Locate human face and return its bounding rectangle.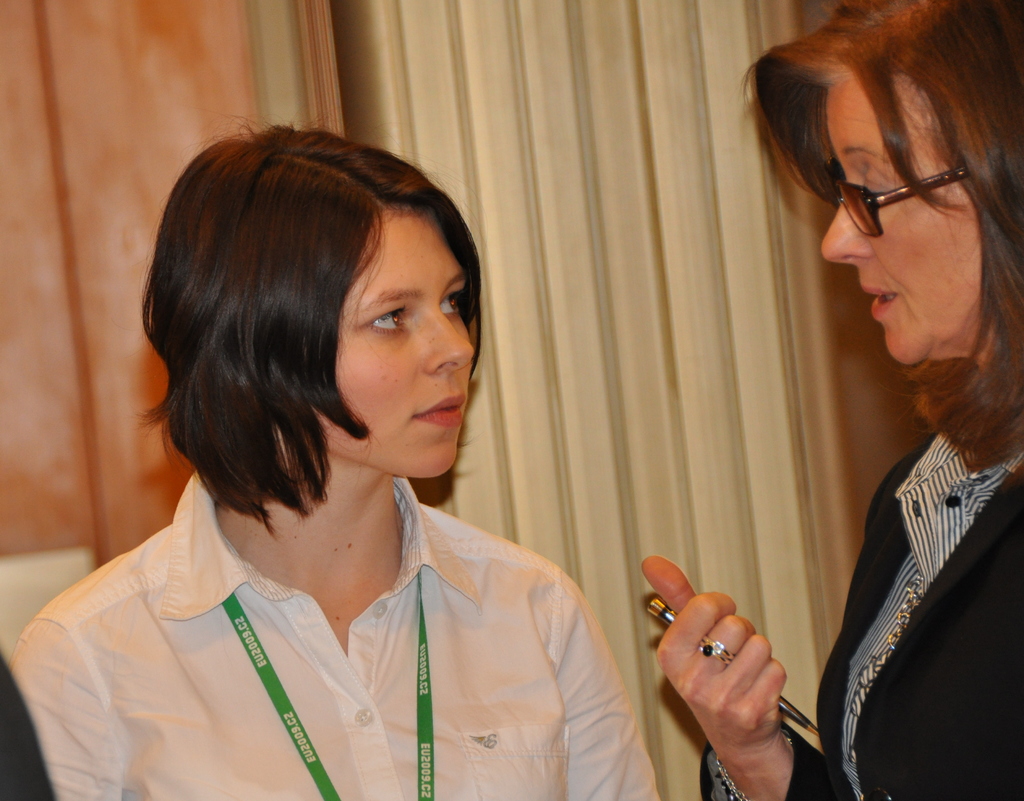
select_region(316, 210, 474, 480).
